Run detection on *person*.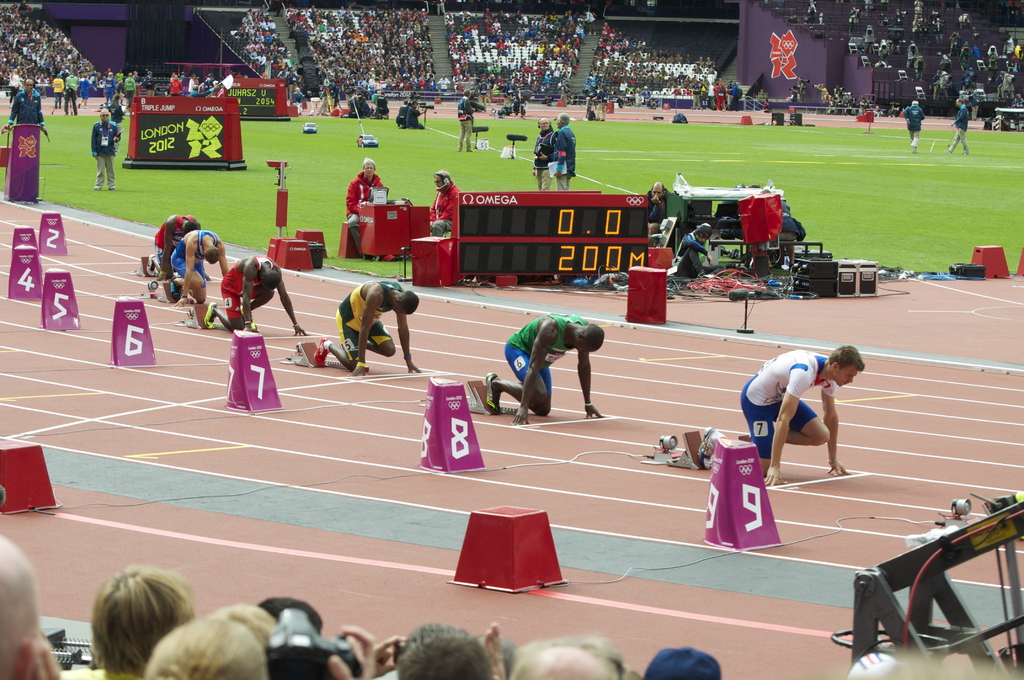
Result: pyautogui.locateOnScreen(139, 214, 199, 282).
